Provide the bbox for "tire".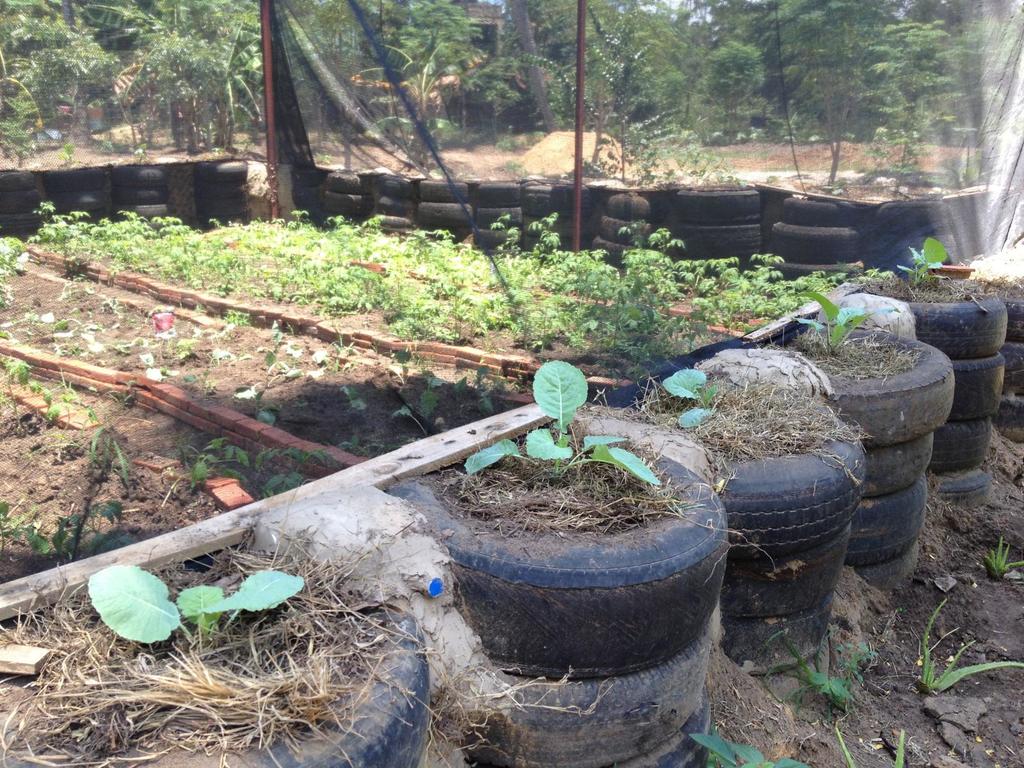
<box>673,188,762,220</box>.
